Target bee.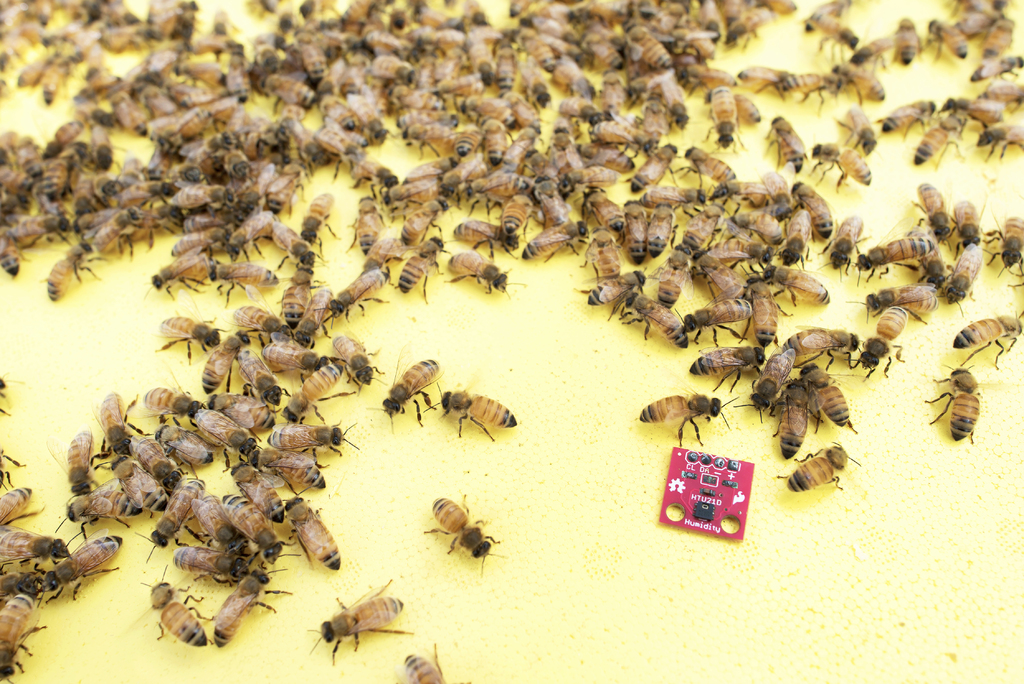
Target region: l=783, t=428, r=860, b=488.
